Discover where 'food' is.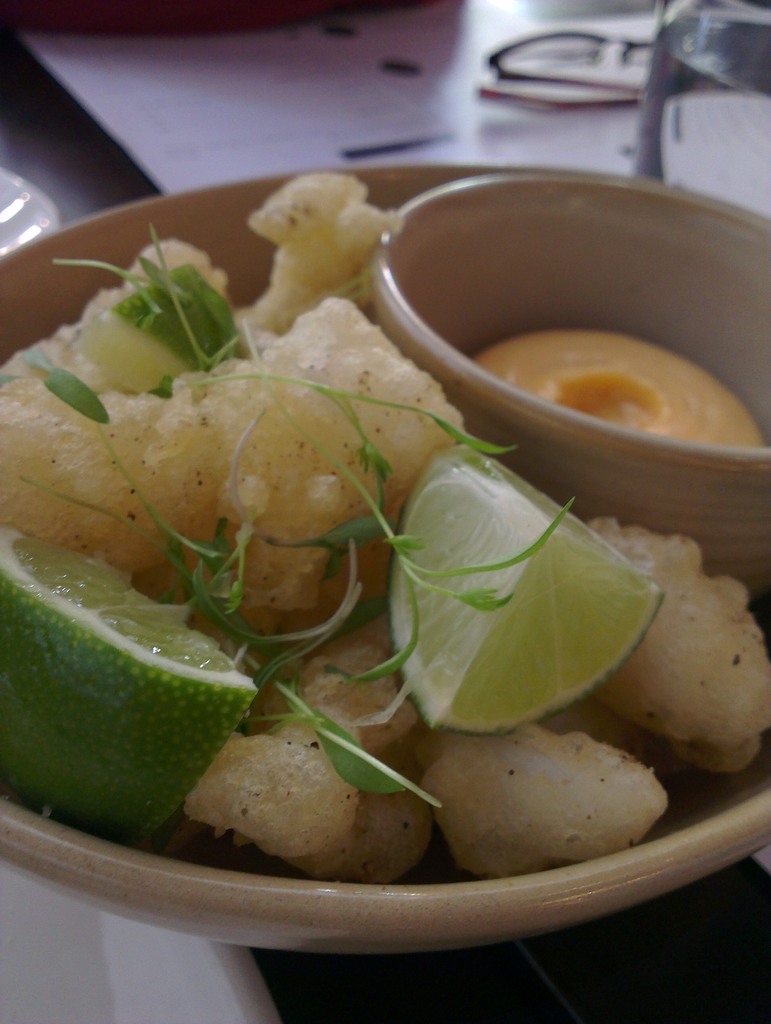
Discovered at l=423, t=724, r=670, b=877.
